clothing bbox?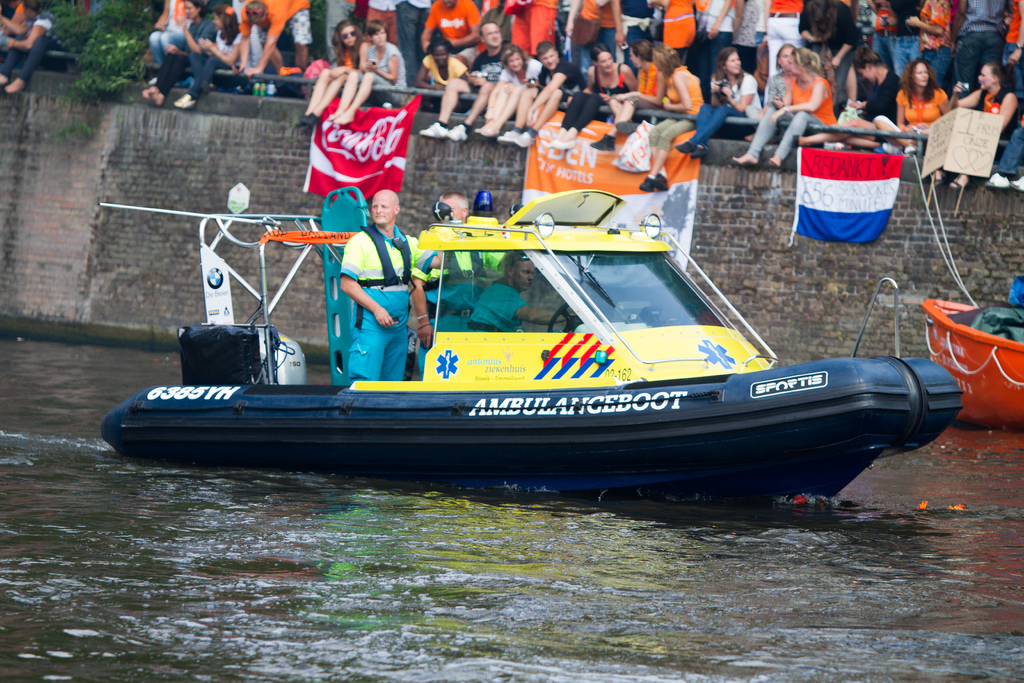
pyautogui.locateOnScreen(832, 59, 853, 104)
